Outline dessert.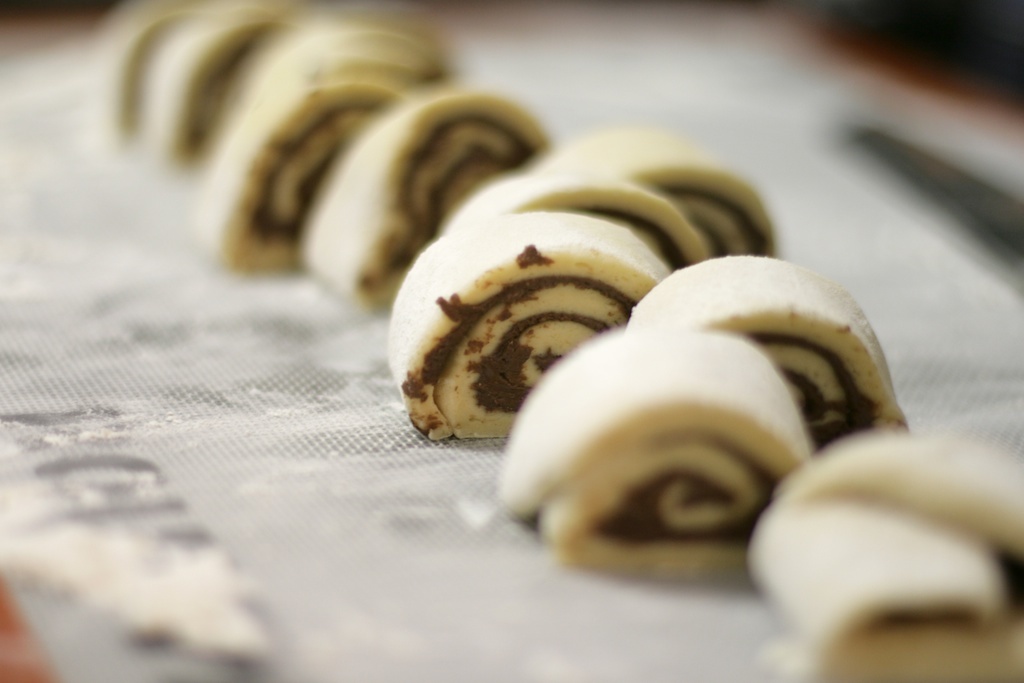
Outline: rect(625, 255, 905, 459).
